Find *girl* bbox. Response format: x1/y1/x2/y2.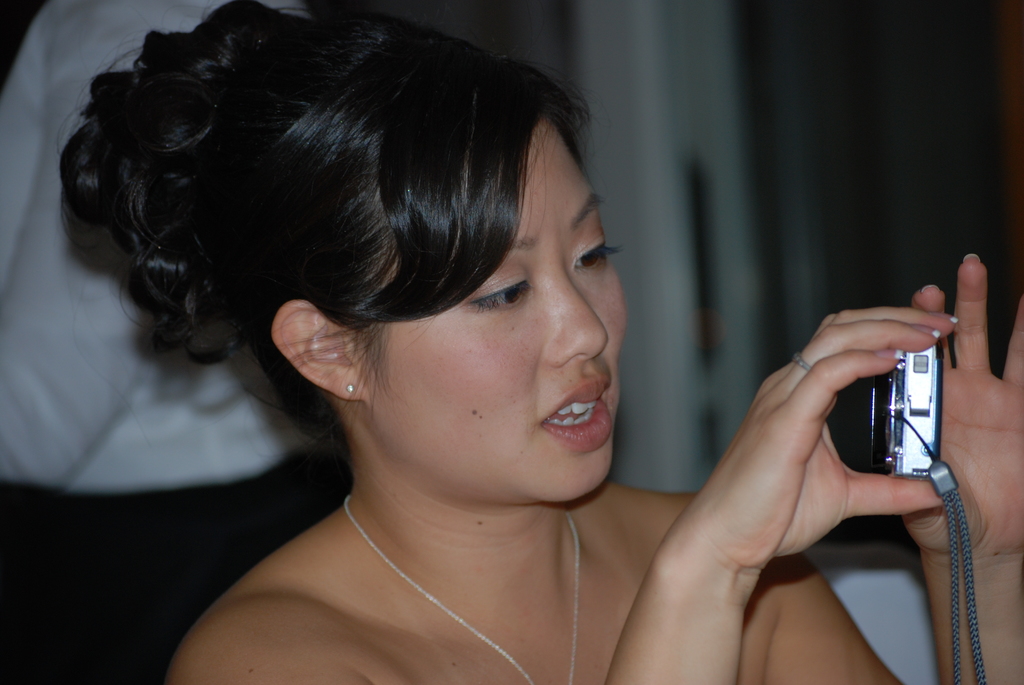
56/0/1023/684.
